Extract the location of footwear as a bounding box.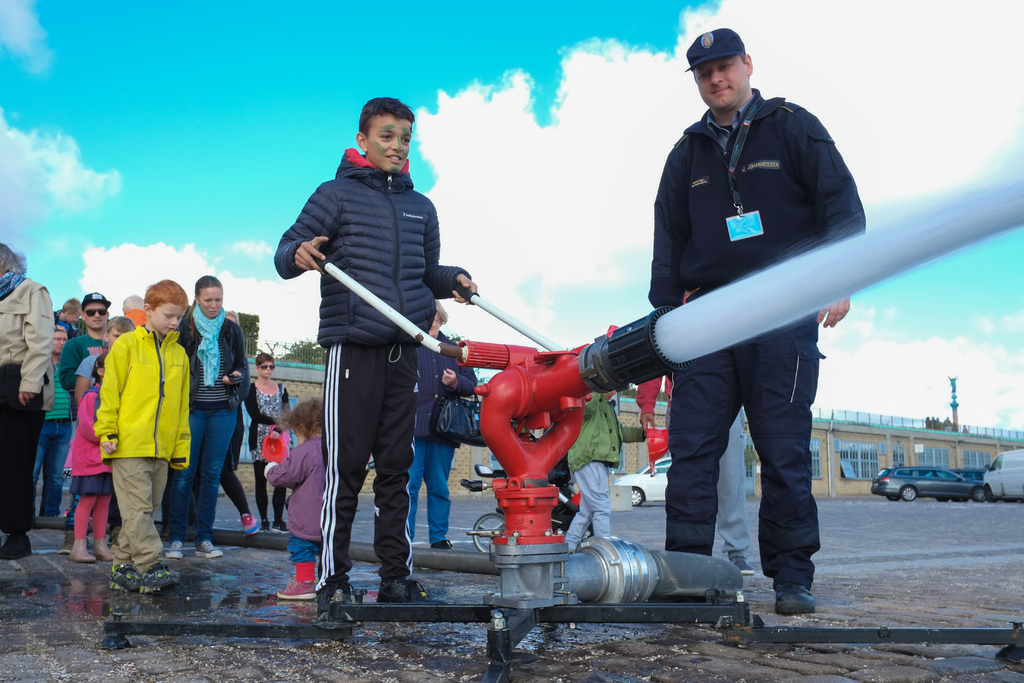
<box>107,528,121,544</box>.
